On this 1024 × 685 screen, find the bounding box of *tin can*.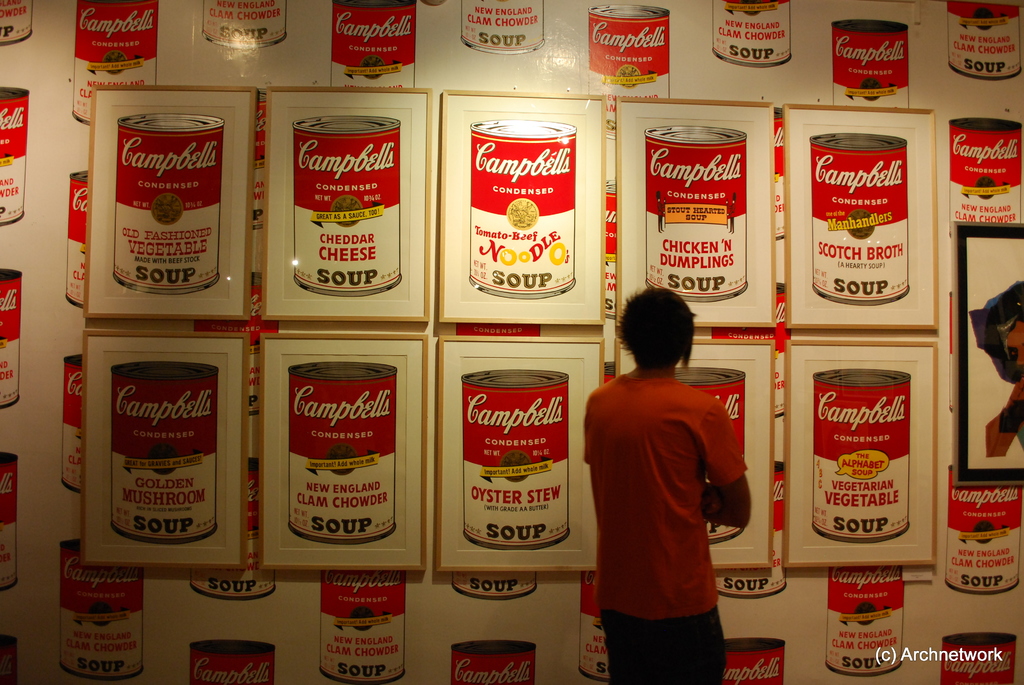
Bounding box: bbox(710, 100, 791, 606).
